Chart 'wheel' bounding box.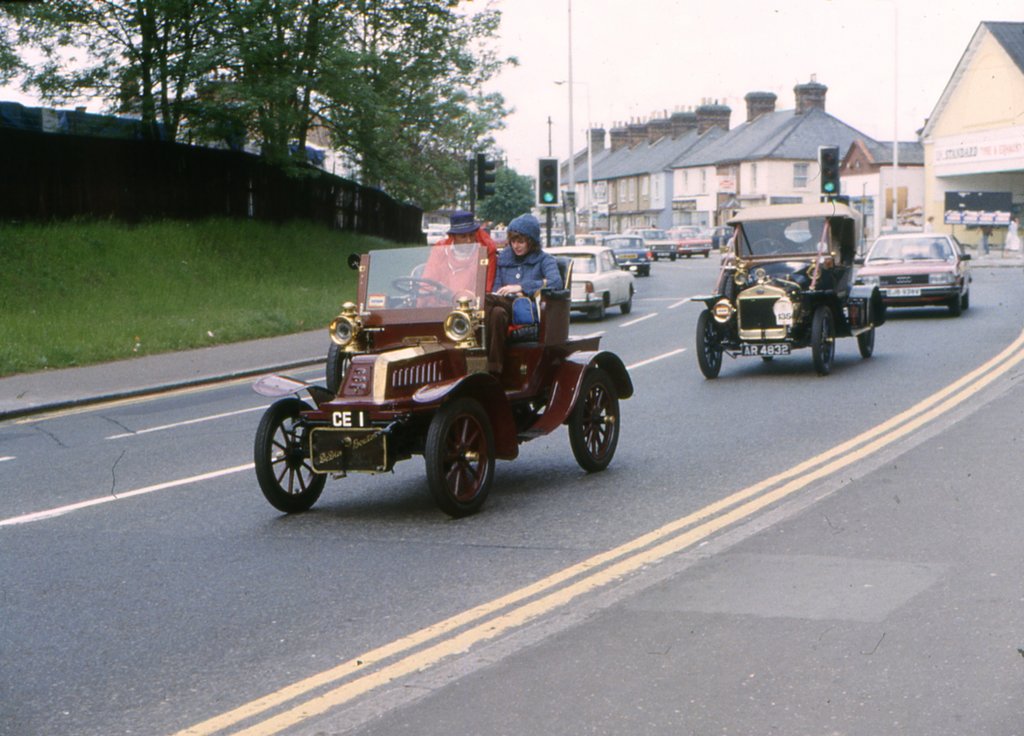
Charted: bbox=(806, 301, 840, 376).
